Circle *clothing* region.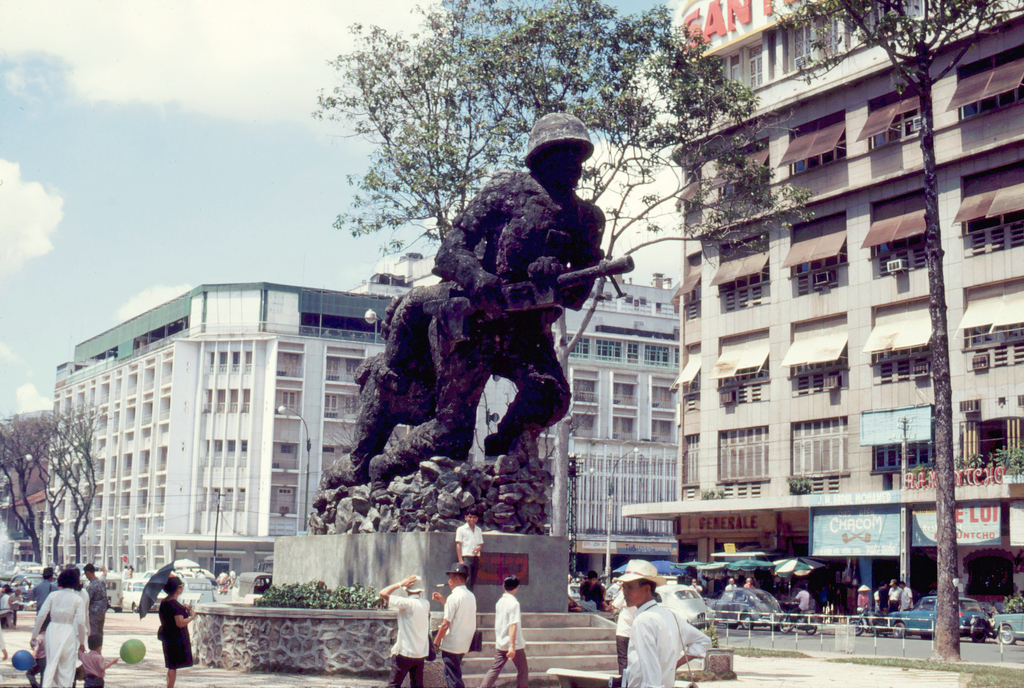
Region: region(426, 152, 611, 385).
